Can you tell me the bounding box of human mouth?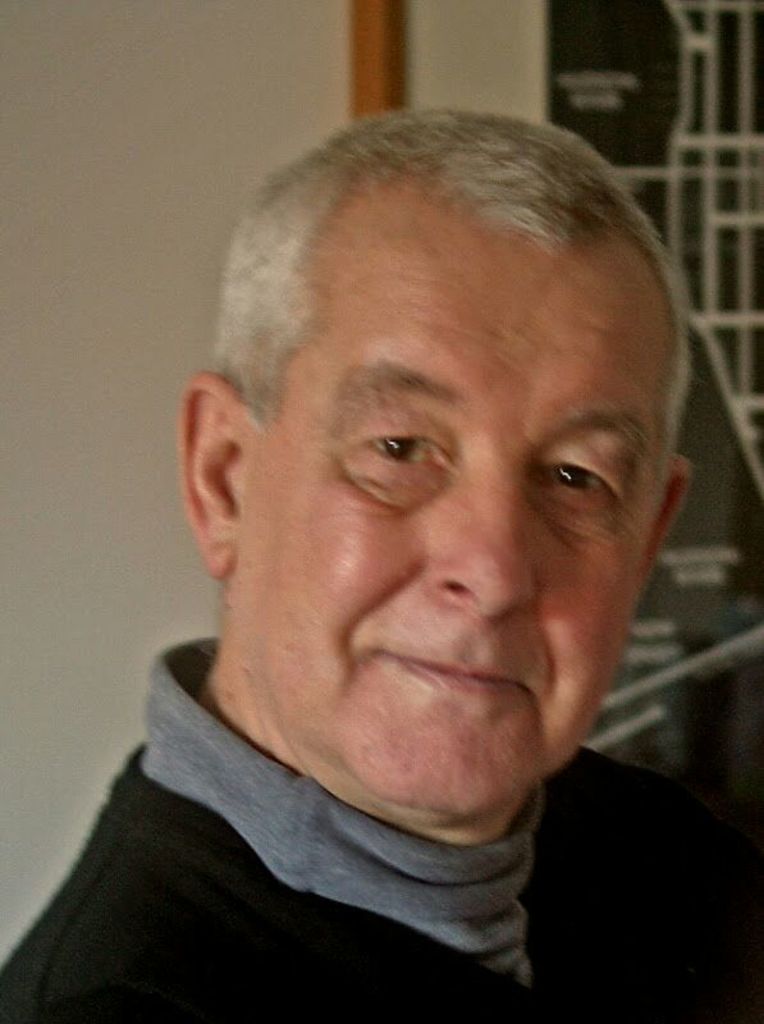
box(366, 648, 537, 705).
